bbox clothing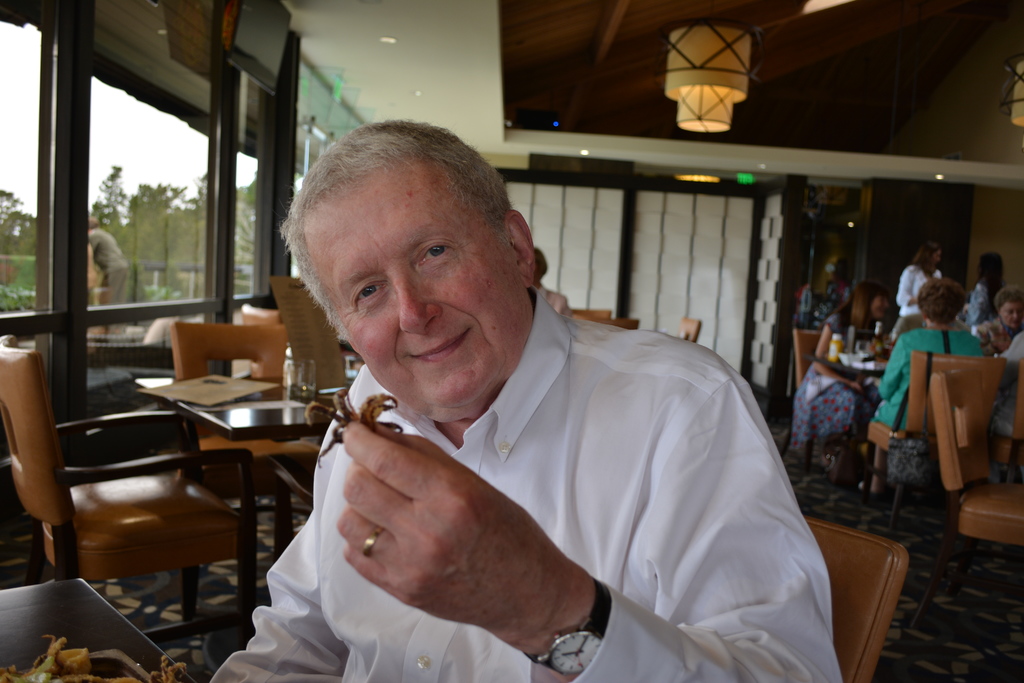
(left=800, top=309, right=874, bottom=444)
